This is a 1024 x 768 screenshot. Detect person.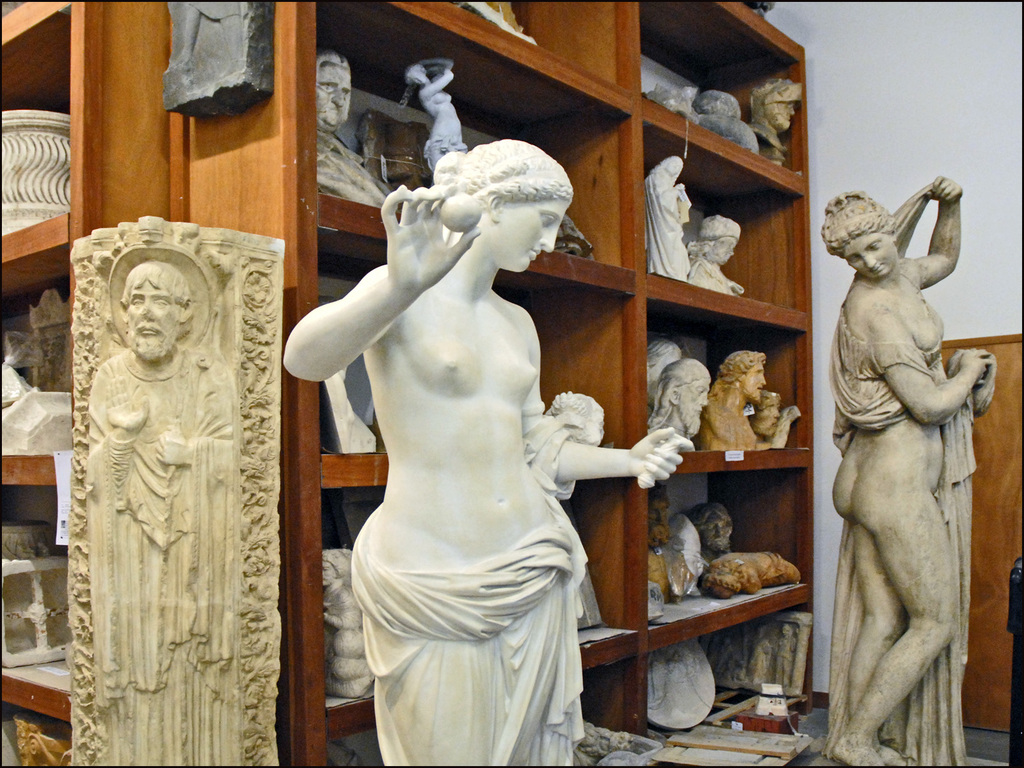
(x1=312, y1=52, x2=397, y2=214).
